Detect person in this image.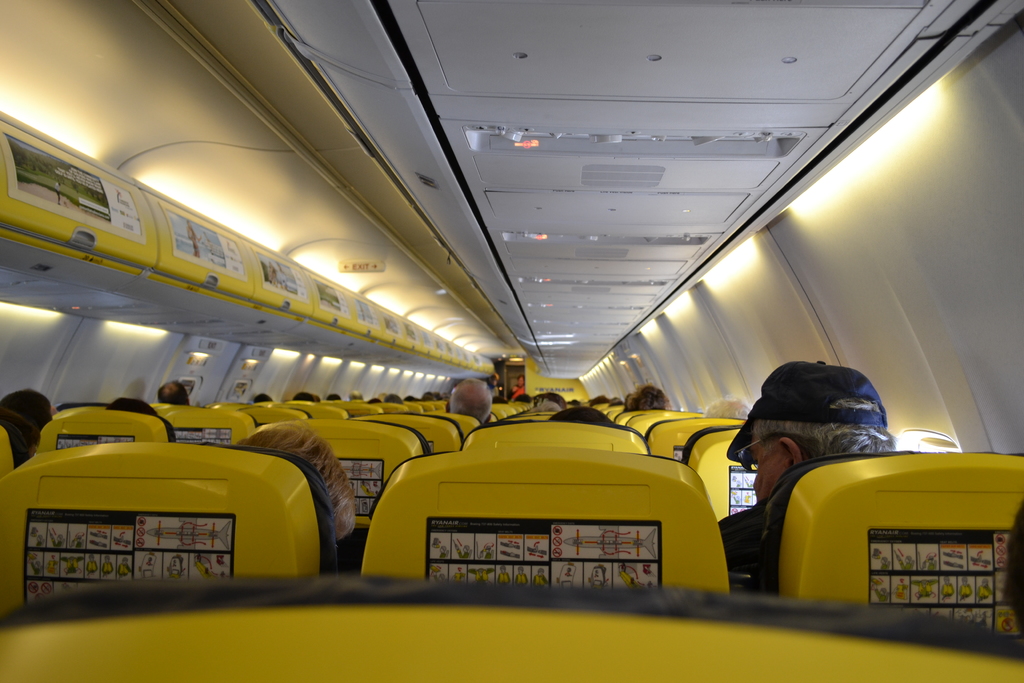
Detection: [left=719, top=358, right=893, bottom=592].
